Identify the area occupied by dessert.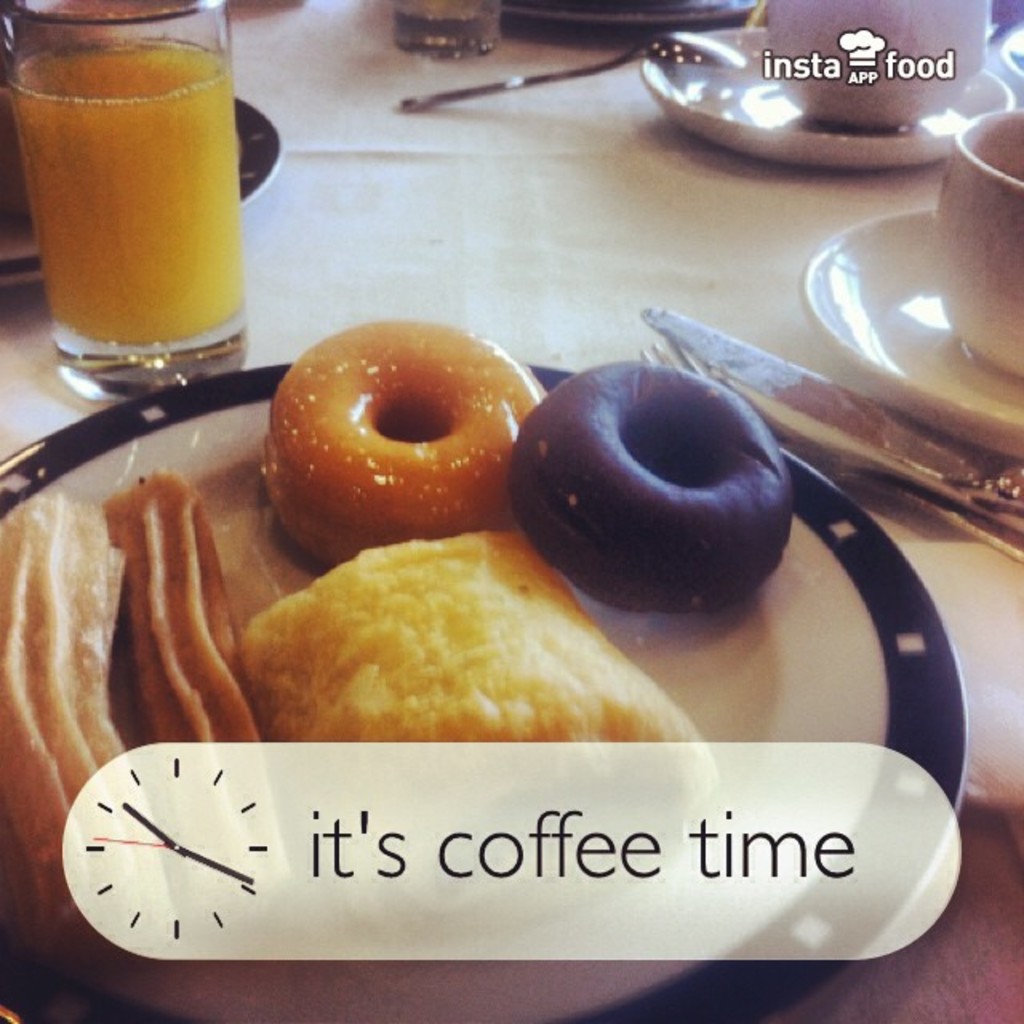
Area: <box>0,320,794,920</box>.
